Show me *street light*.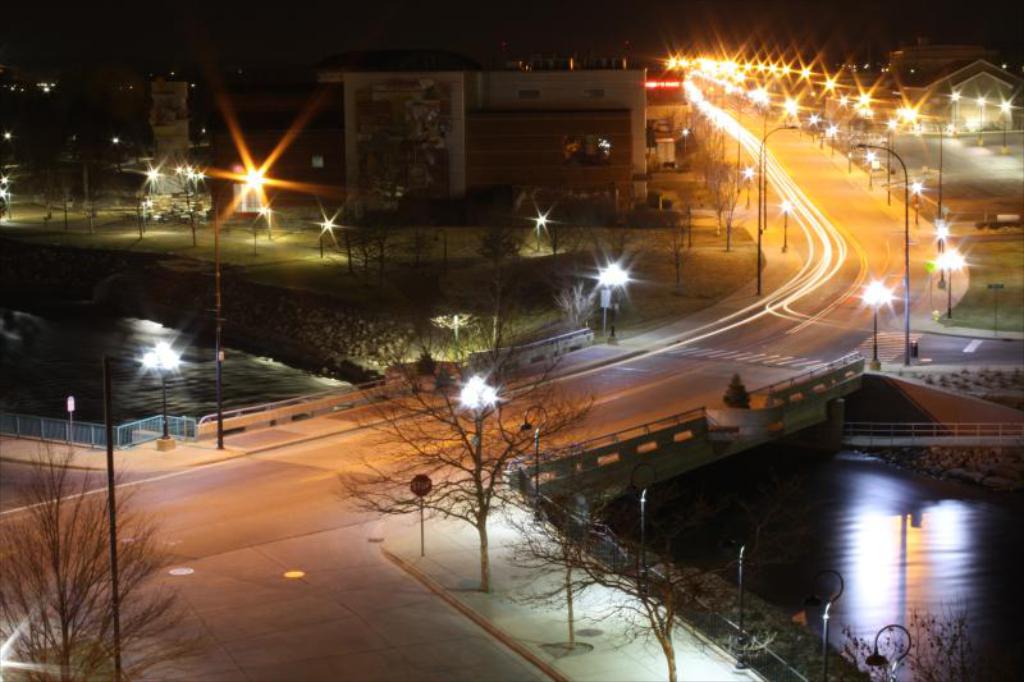
*street light* is here: BBox(461, 374, 503, 509).
